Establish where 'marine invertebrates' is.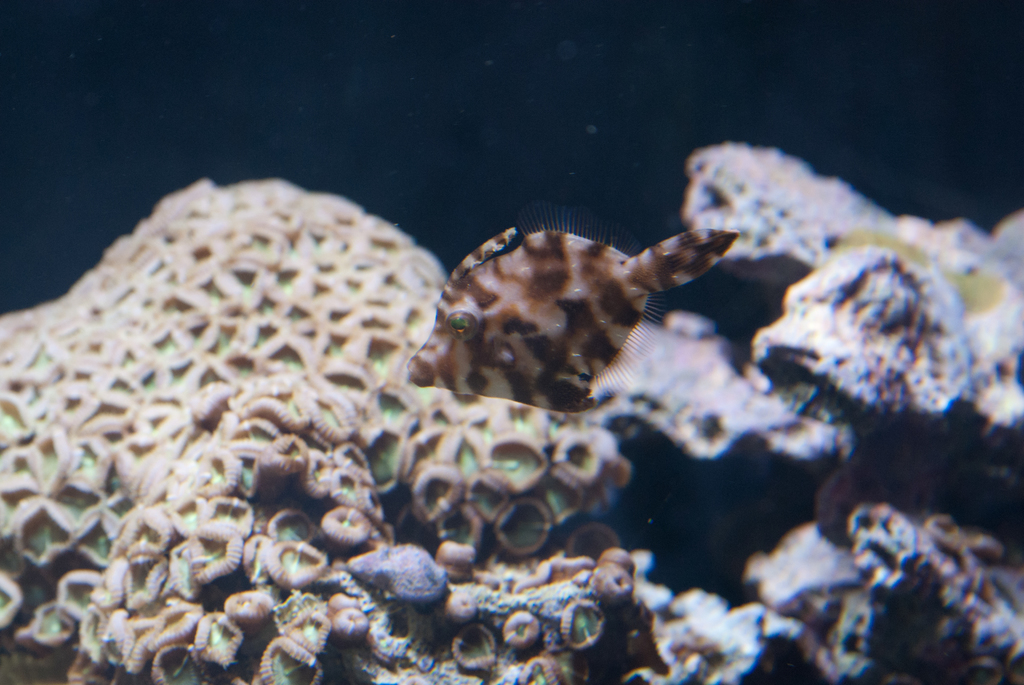
Established at rect(696, 135, 1023, 468).
